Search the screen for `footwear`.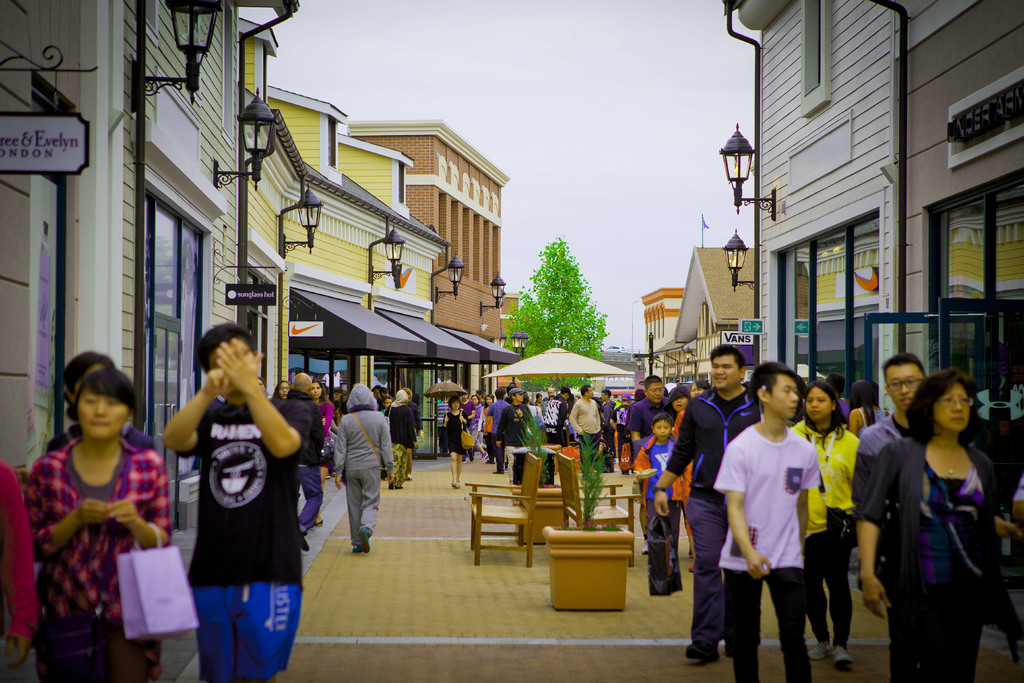
Found at (357, 527, 371, 553).
